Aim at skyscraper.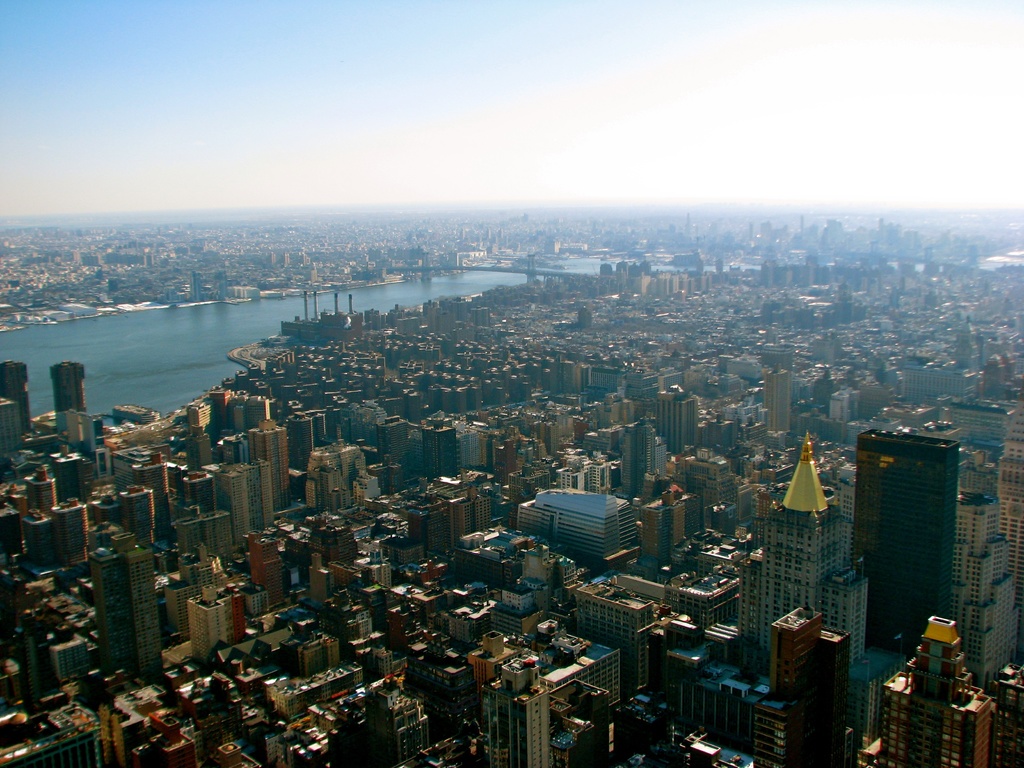
Aimed at (x1=120, y1=481, x2=158, y2=555).
